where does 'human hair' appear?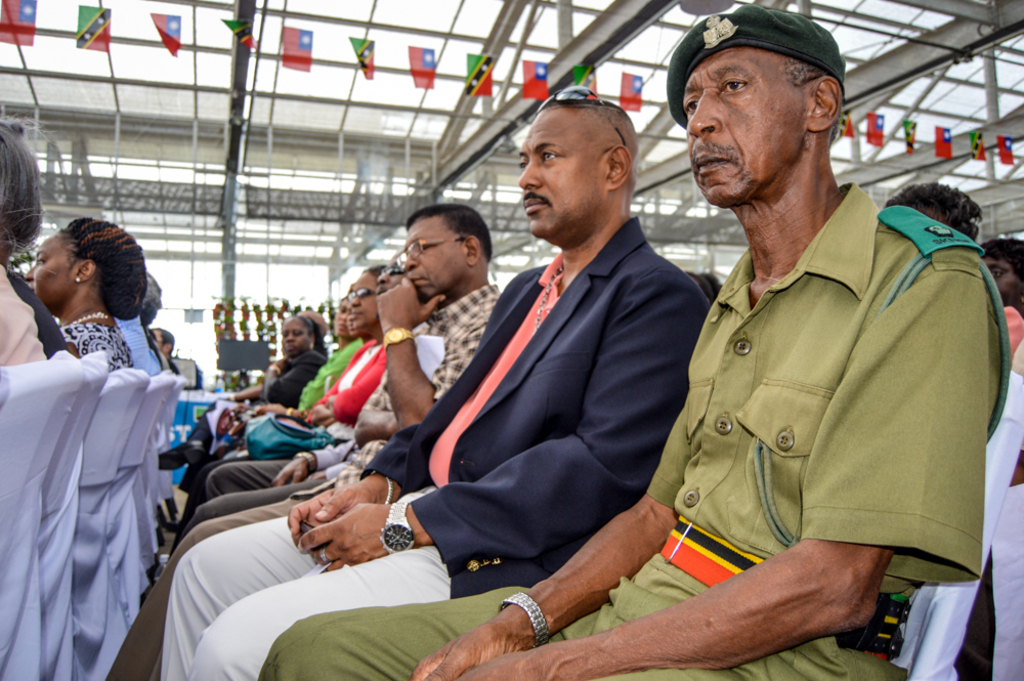
Appears at <box>150,327,175,358</box>.
